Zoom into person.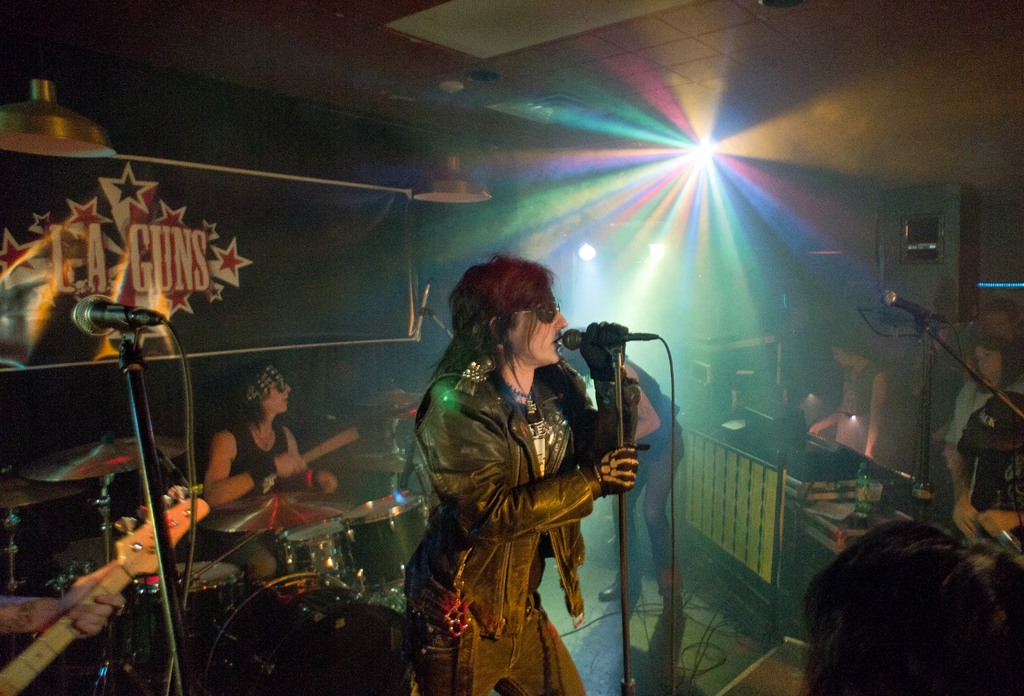
Zoom target: BBox(200, 358, 342, 521).
